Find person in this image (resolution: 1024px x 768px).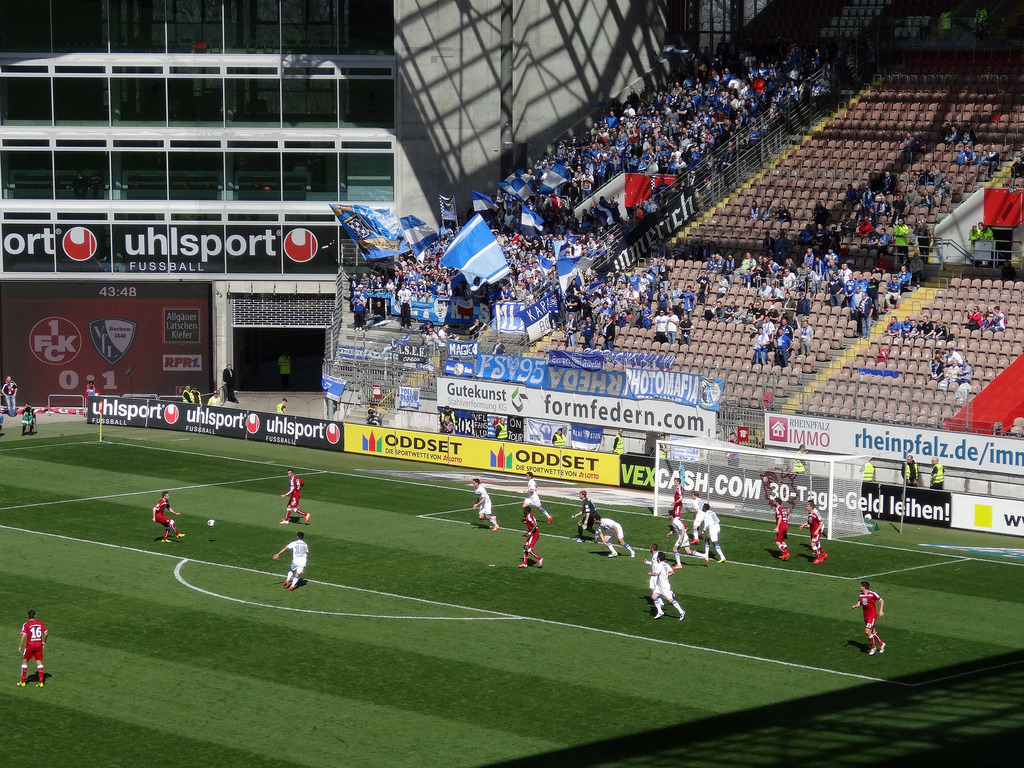
detection(364, 410, 380, 429).
